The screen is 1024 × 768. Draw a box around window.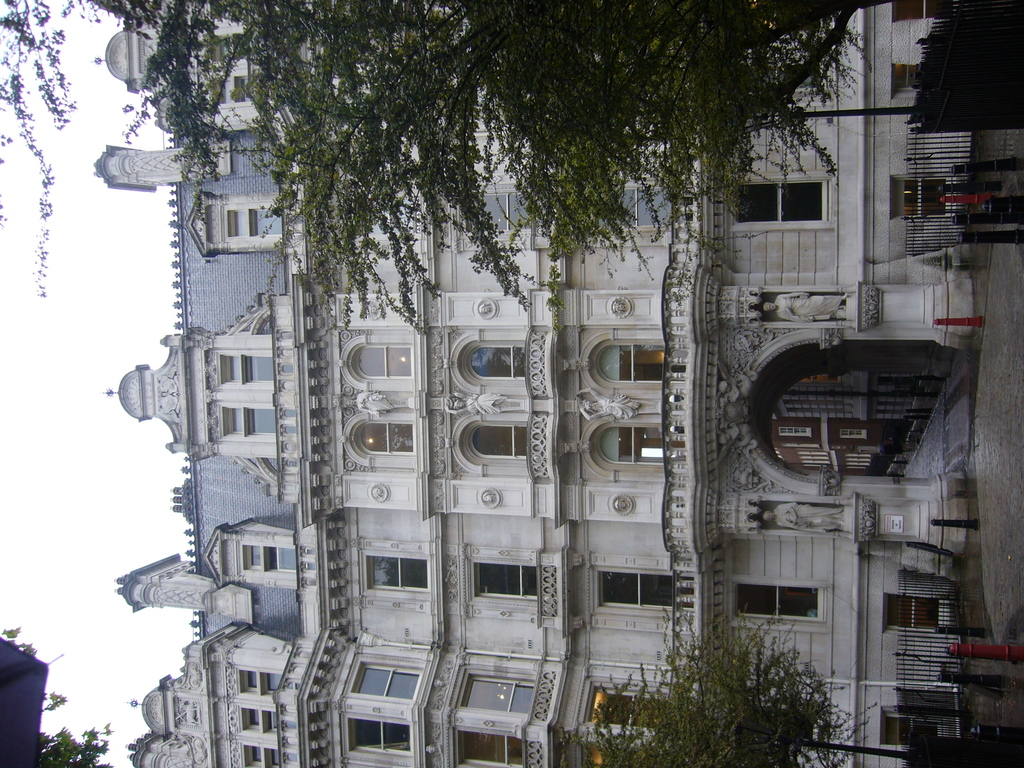
[x1=598, y1=426, x2=659, y2=465].
